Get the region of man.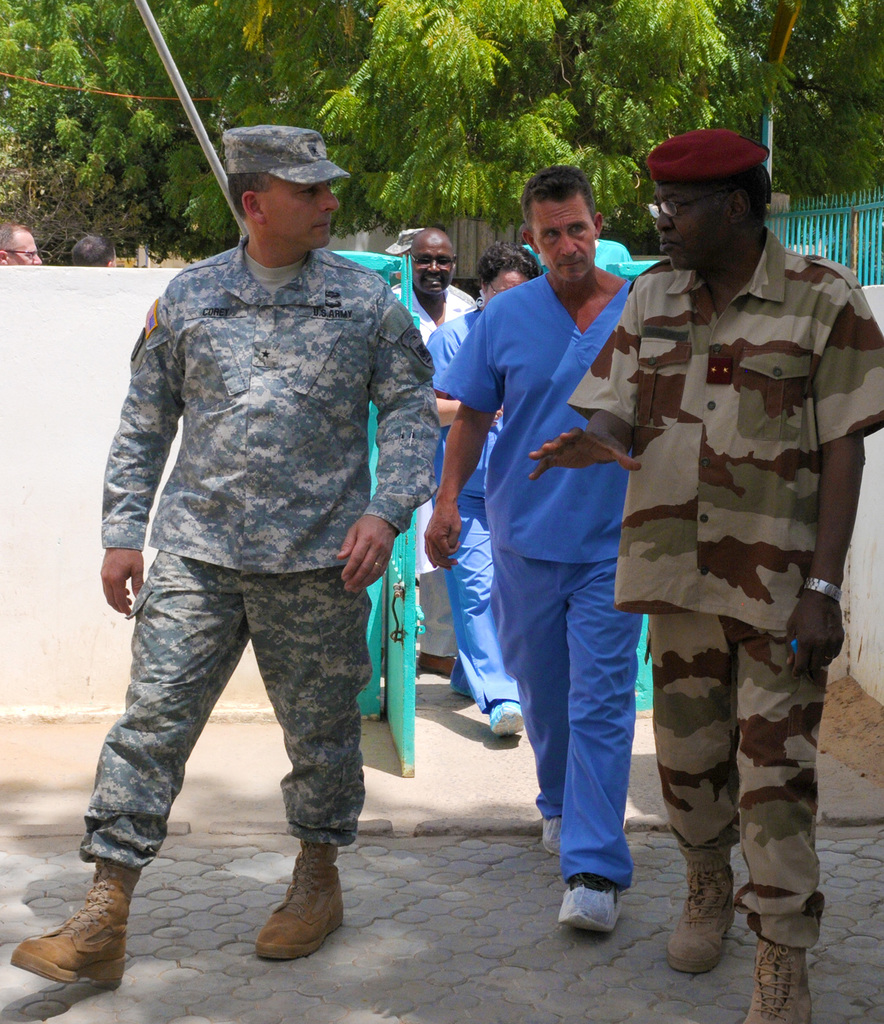
x1=69 y1=124 x2=460 y2=989.
